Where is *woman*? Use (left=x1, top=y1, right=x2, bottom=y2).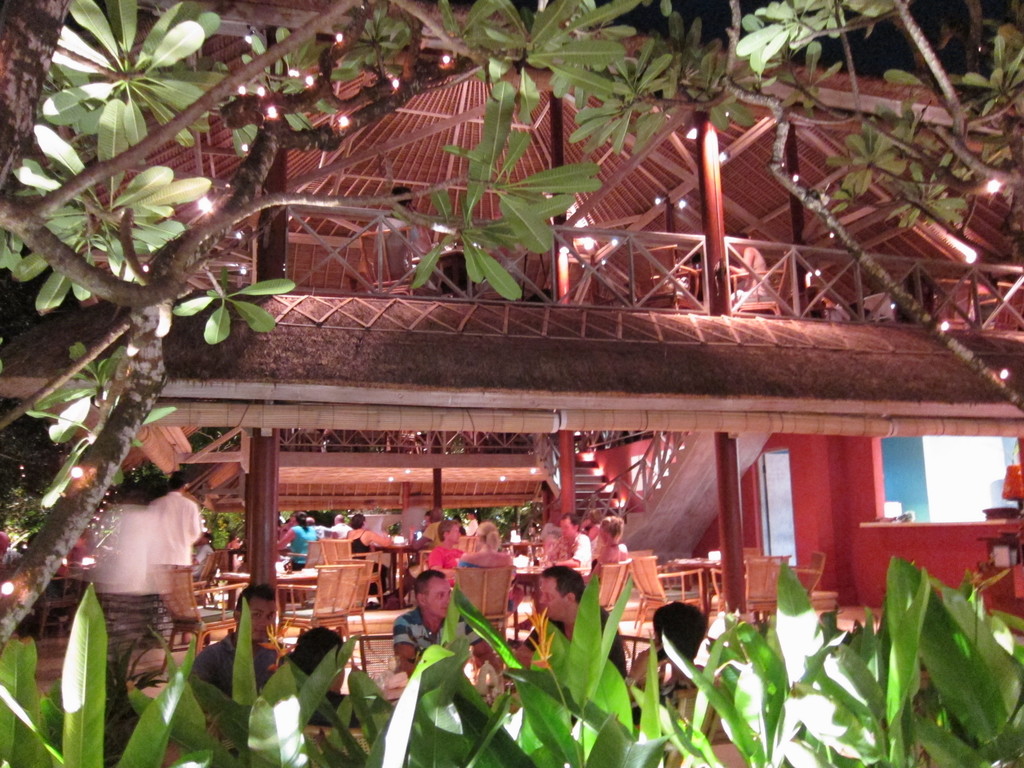
(left=456, top=520, right=511, bottom=612).
